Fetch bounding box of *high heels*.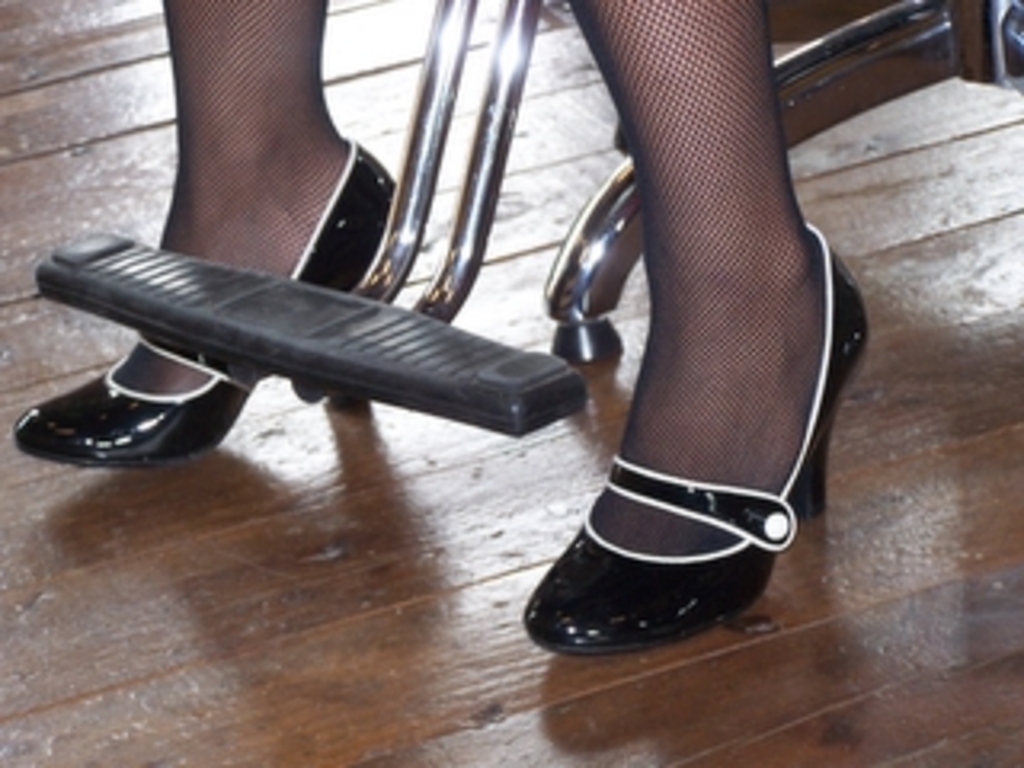
Bbox: Rect(515, 221, 874, 650).
